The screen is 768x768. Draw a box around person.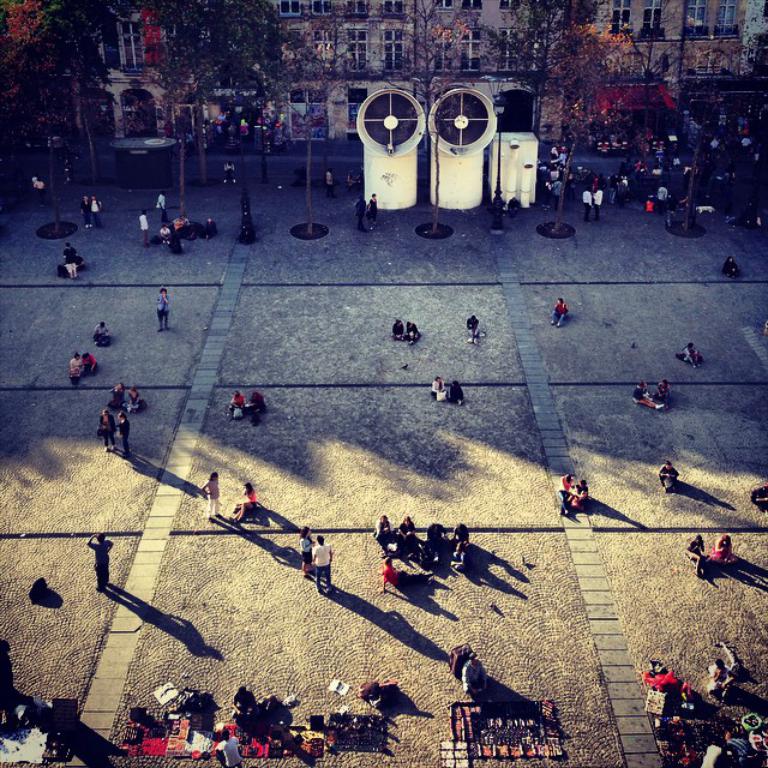
bbox=[678, 342, 698, 367].
